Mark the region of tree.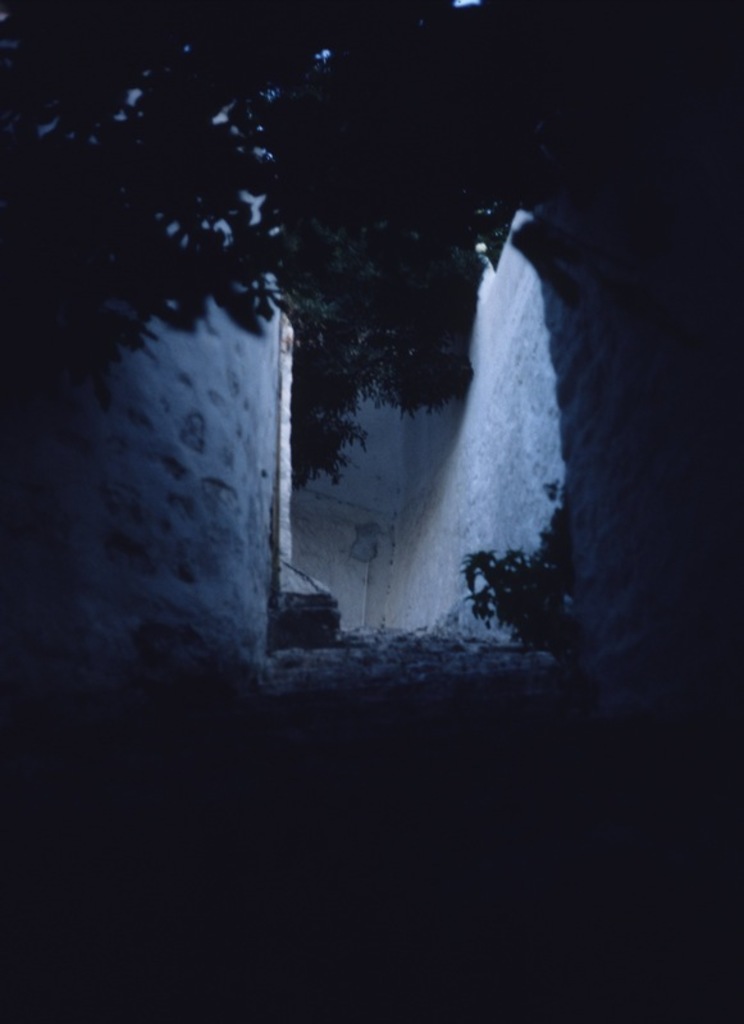
Region: locate(0, 0, 743, 490).
